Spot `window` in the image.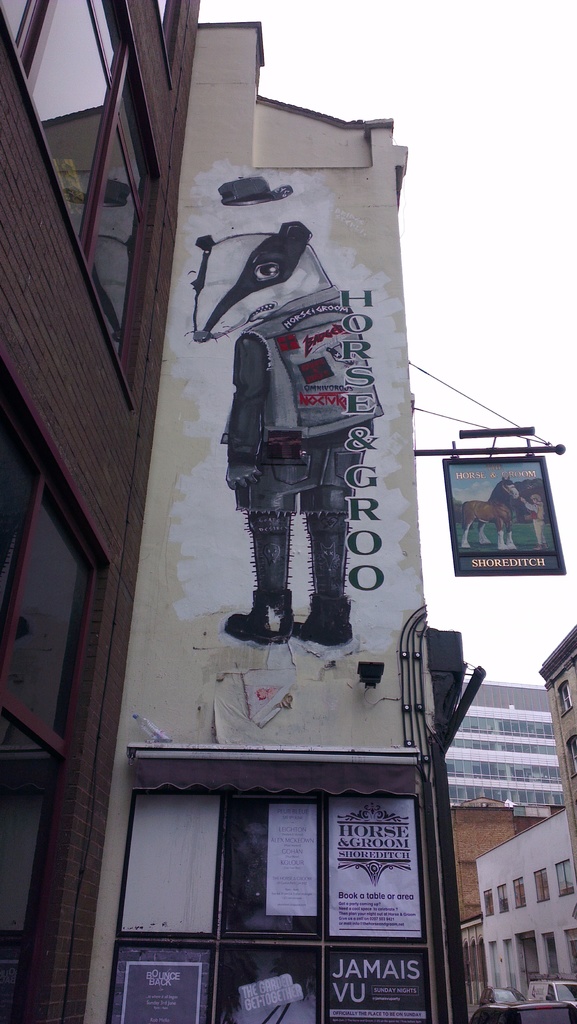
`window` found at detection(0, 363, 111, 1023).
